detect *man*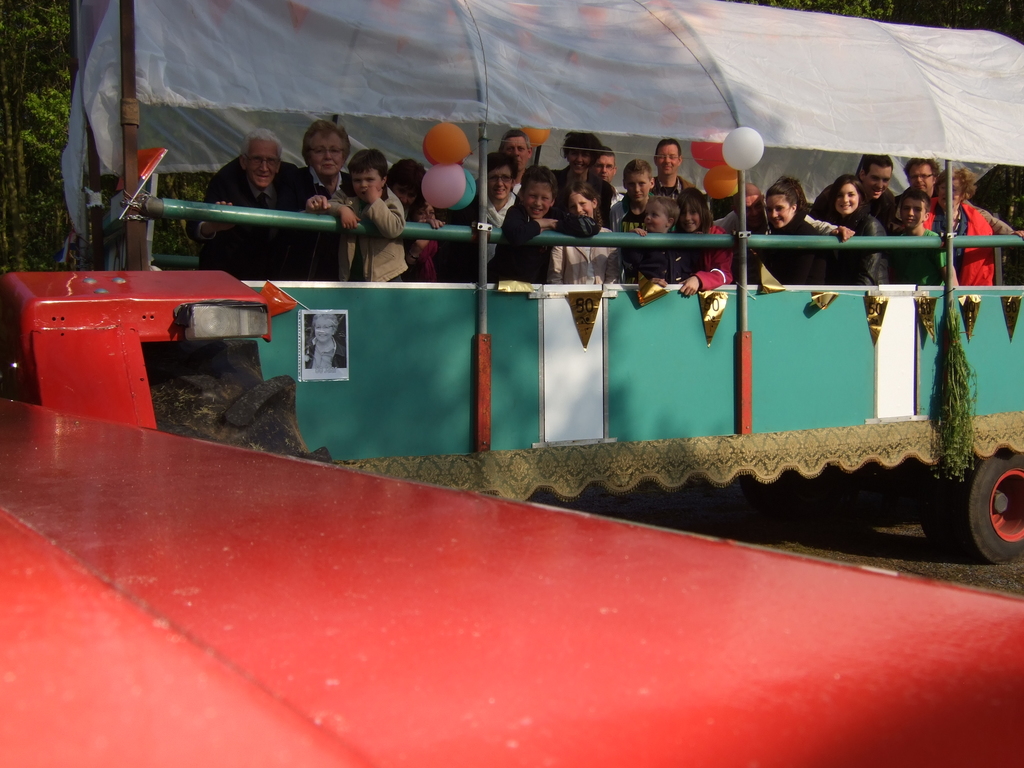
left=501, top=131, right=547, bottom=204
